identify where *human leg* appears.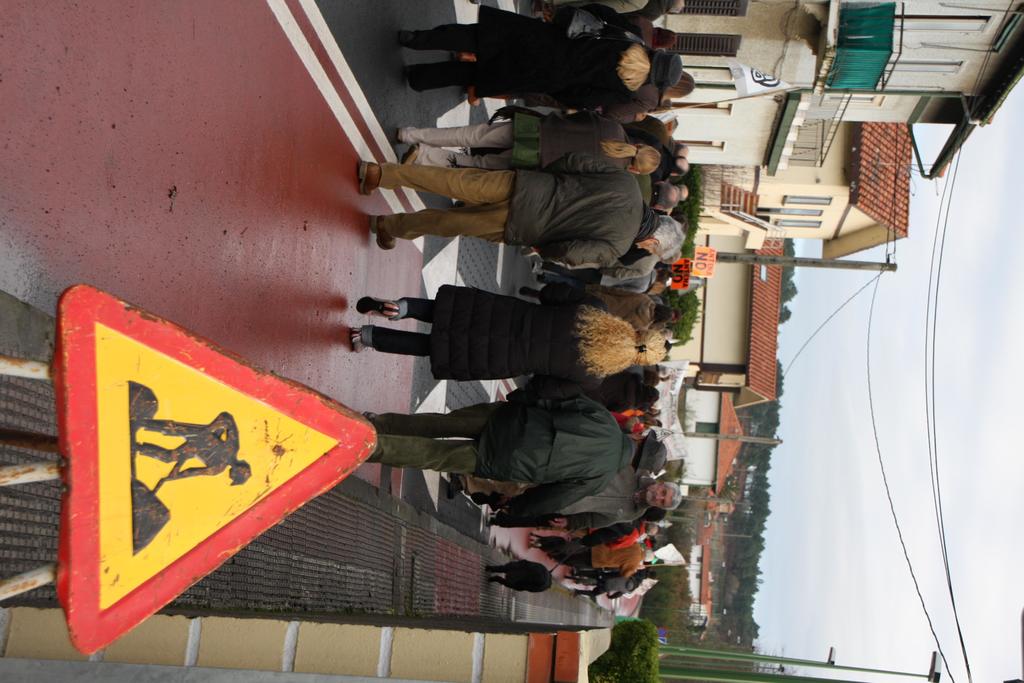
Appears at [391,17,475,49].
